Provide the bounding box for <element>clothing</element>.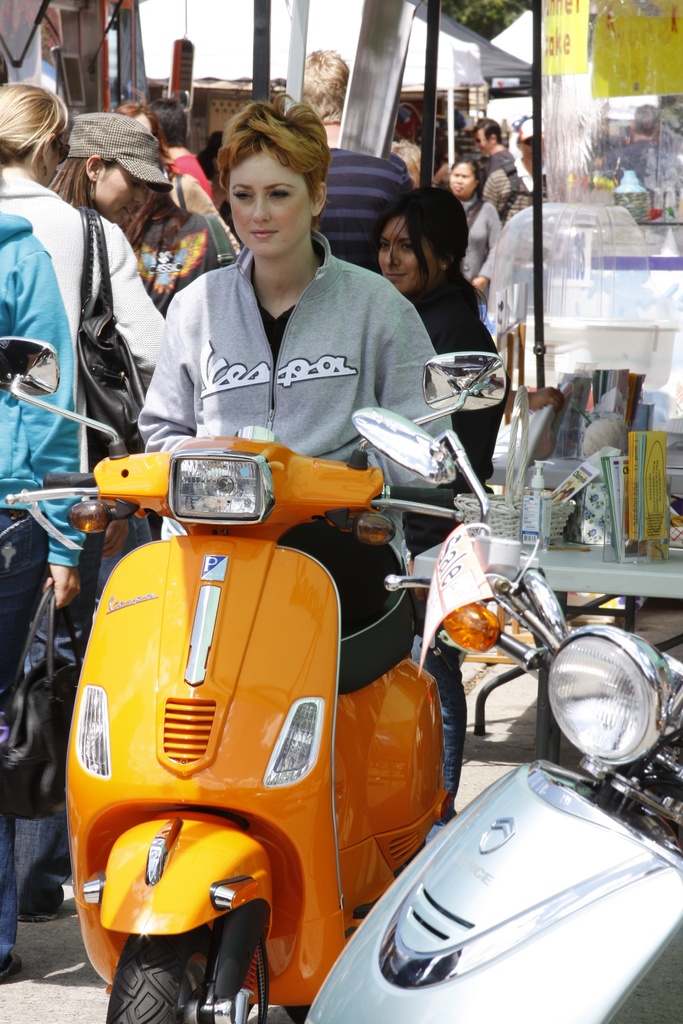
Rect(410, 280, 515, 490).
